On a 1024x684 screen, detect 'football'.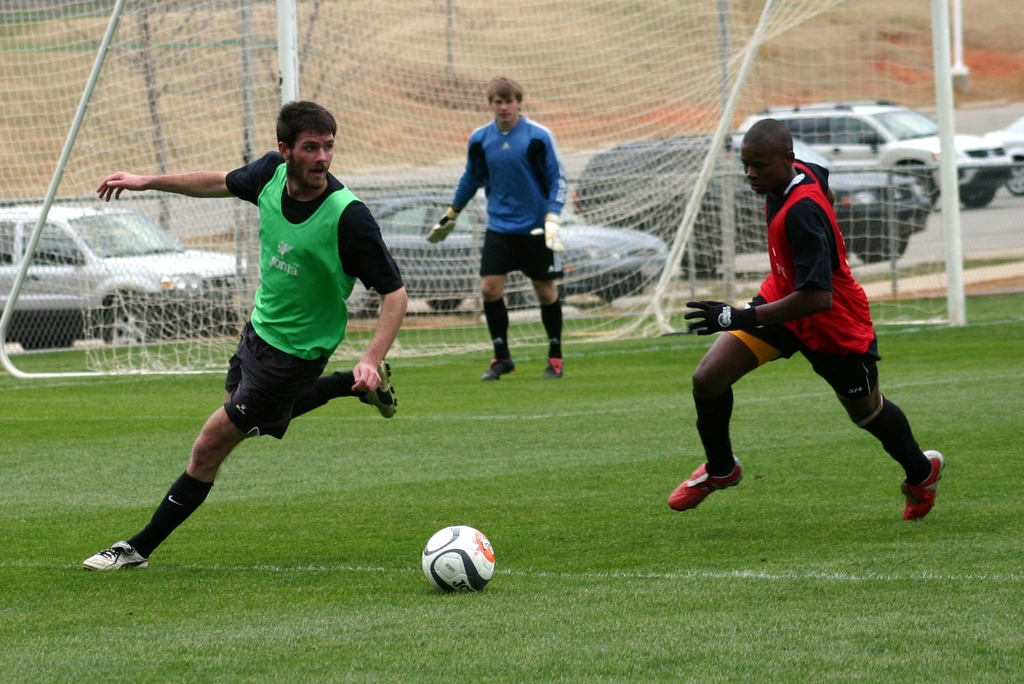
left=419, top=526, right=496, bottom=594.
